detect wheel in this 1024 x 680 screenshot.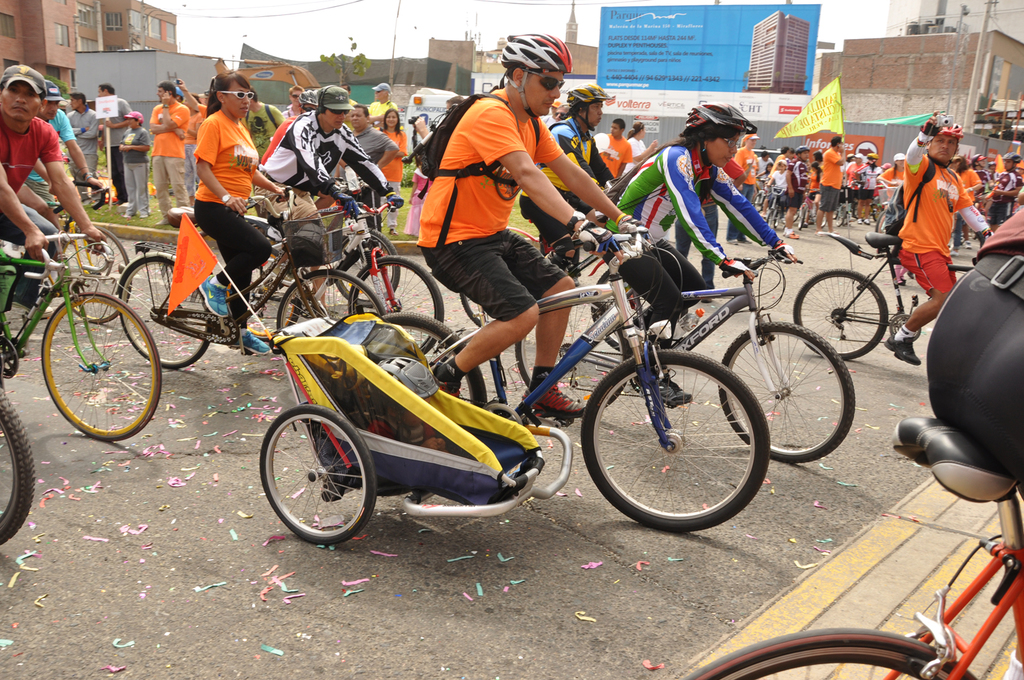
Detection: (113,251,212,373).
